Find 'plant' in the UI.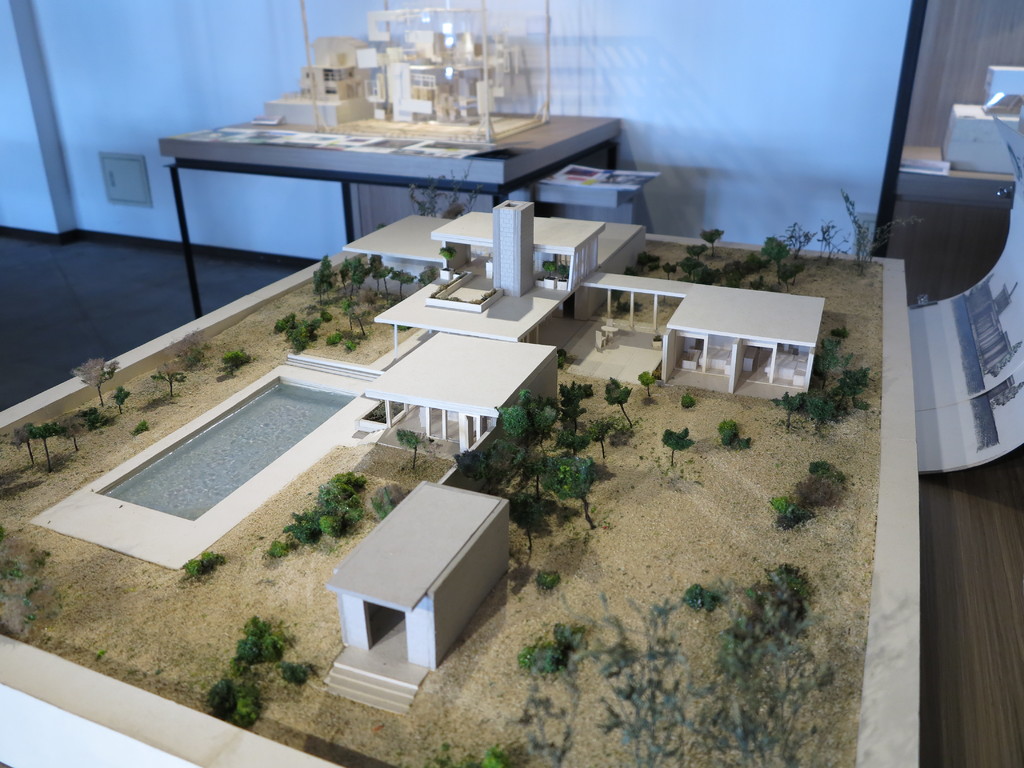
UI element at {"left": 661, "top": 260, "right": 680, "bottom": 280}.
